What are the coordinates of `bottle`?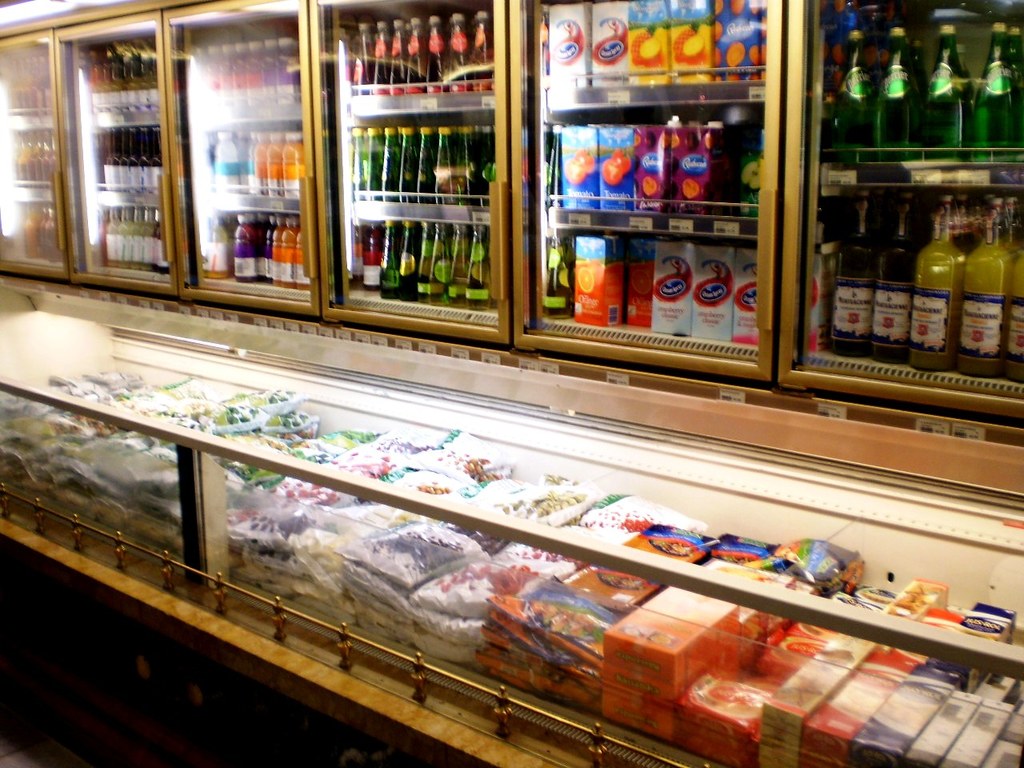
(left=413, top=127, right=434, bottom=204).
